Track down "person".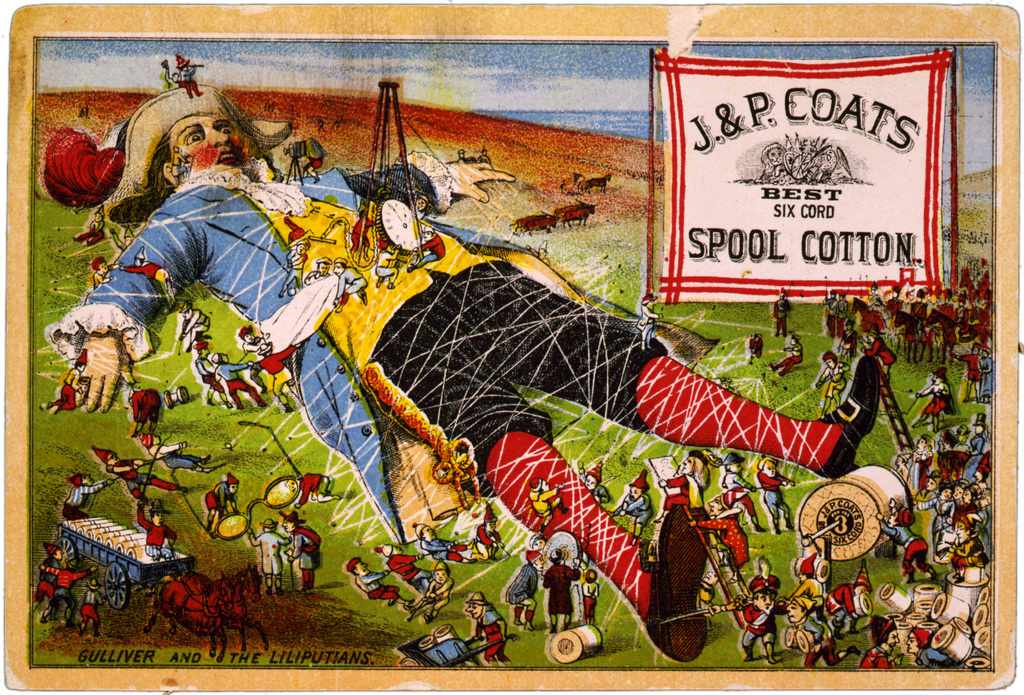
Tracked to select_region(721, 452, 773, 535).
